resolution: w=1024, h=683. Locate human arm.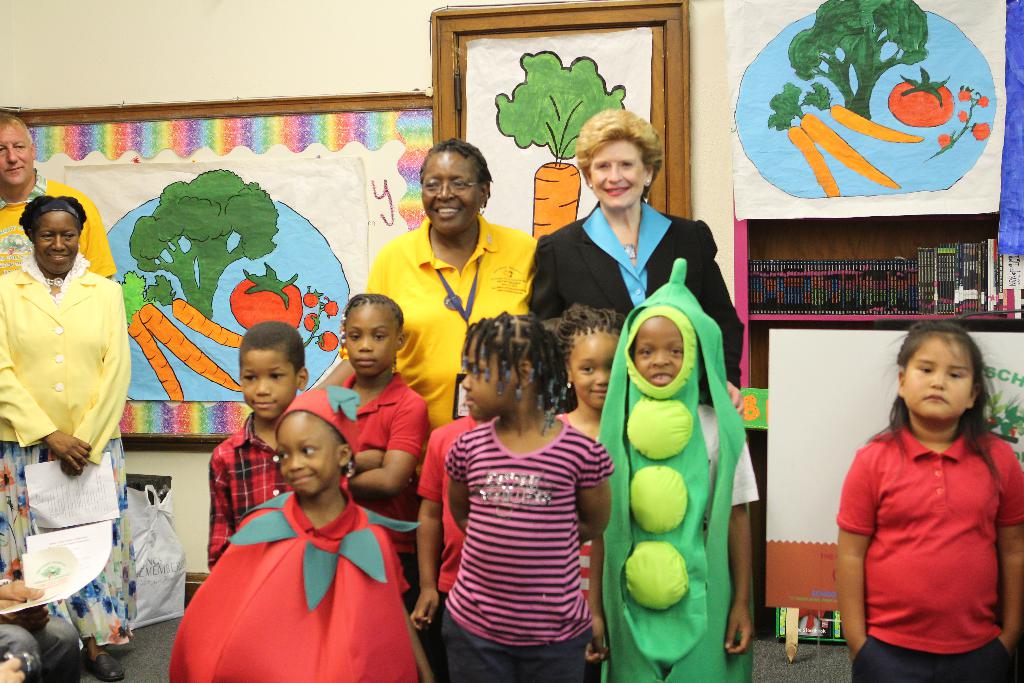
detection(0, 576, 53, 626).
